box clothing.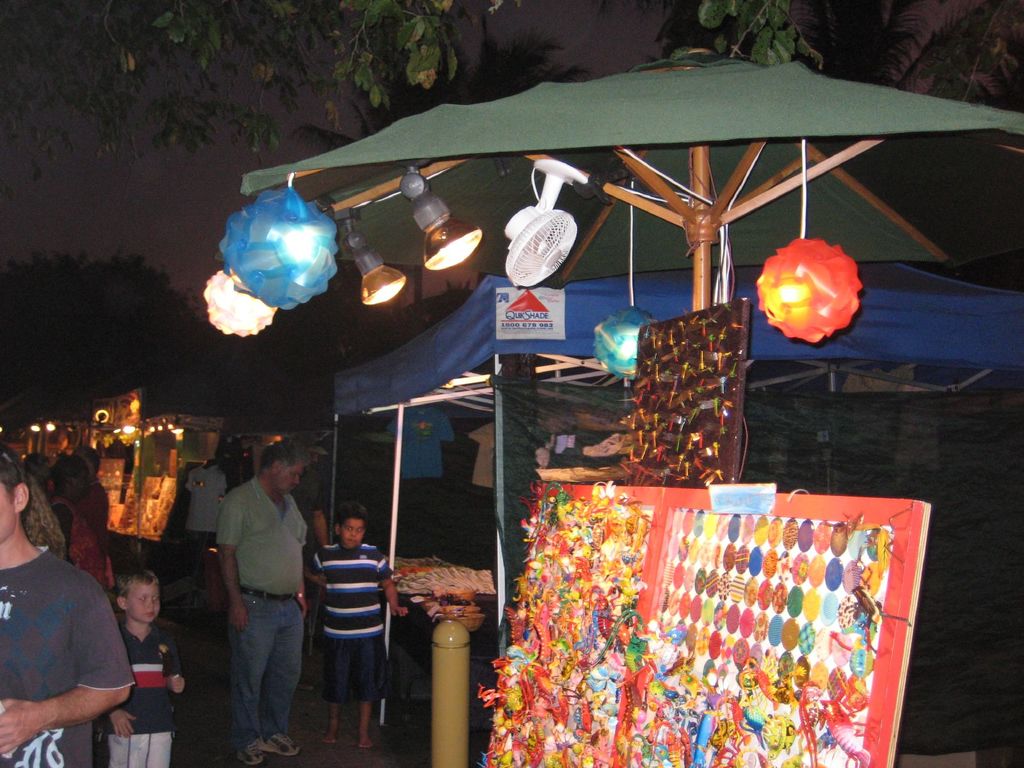
[left=218, top=477, right=308, bottom=746].
